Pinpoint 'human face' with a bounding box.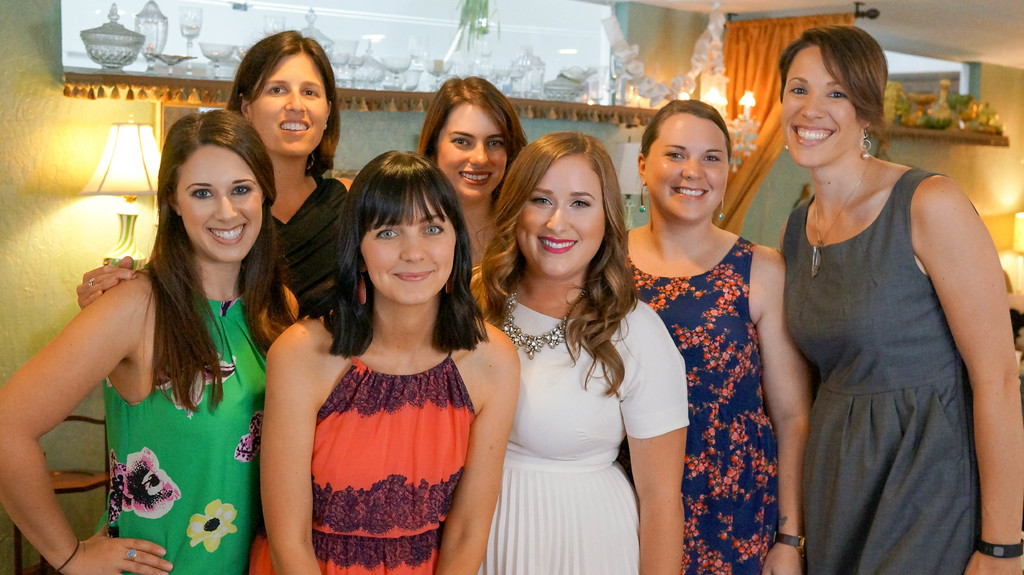
locate(525, 167, 604, 286).
